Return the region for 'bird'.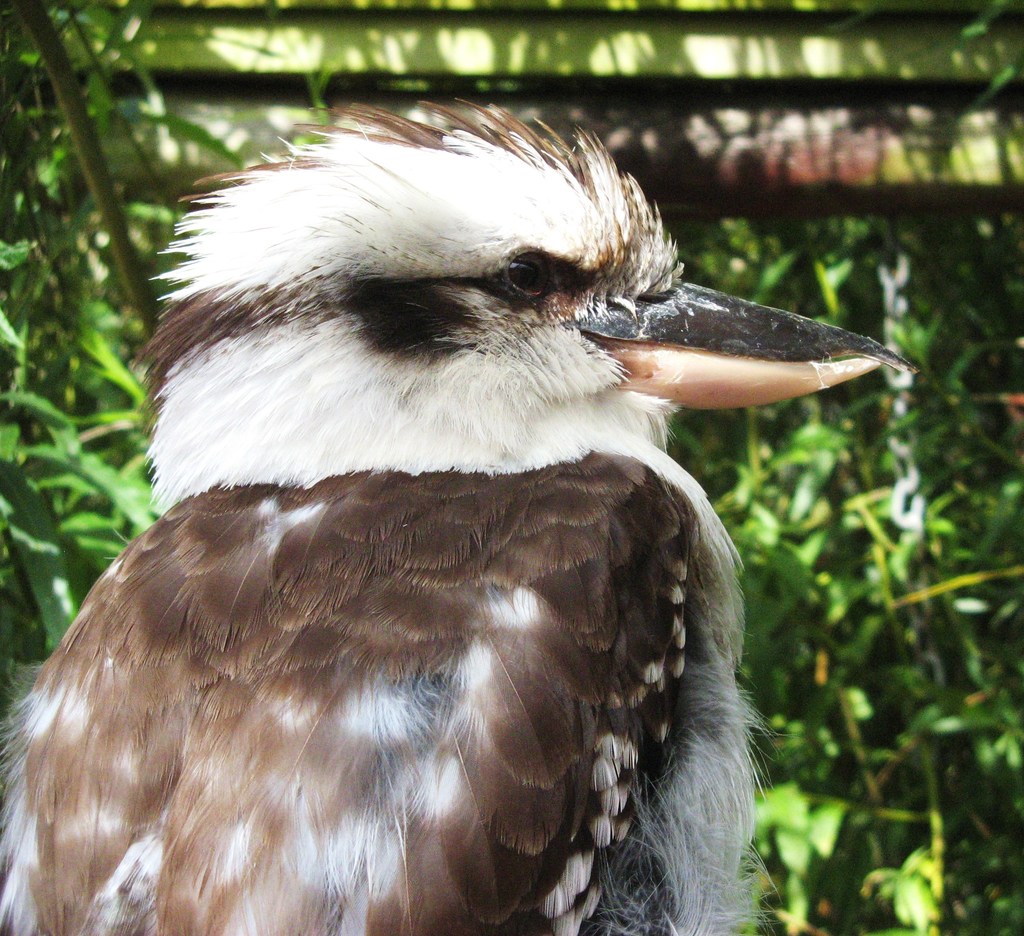
{"x1": 0, "y1": 128, "x2": 890, "y2": 935}.
